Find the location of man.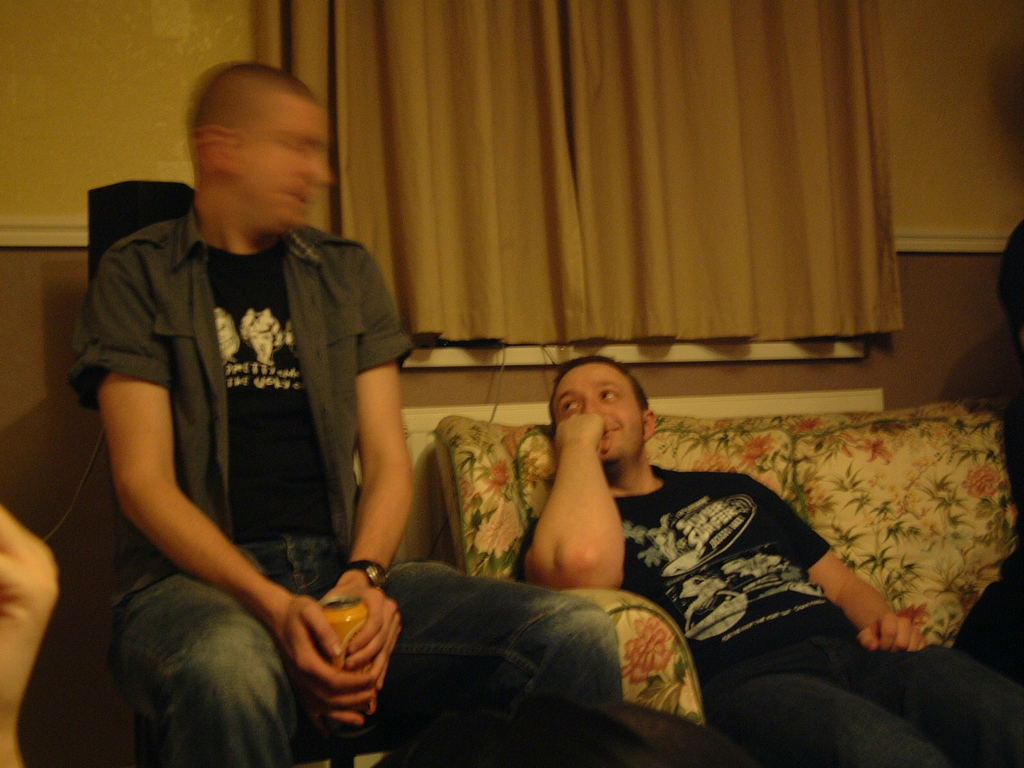
Location: rect(507, 353, 1023, 767).
